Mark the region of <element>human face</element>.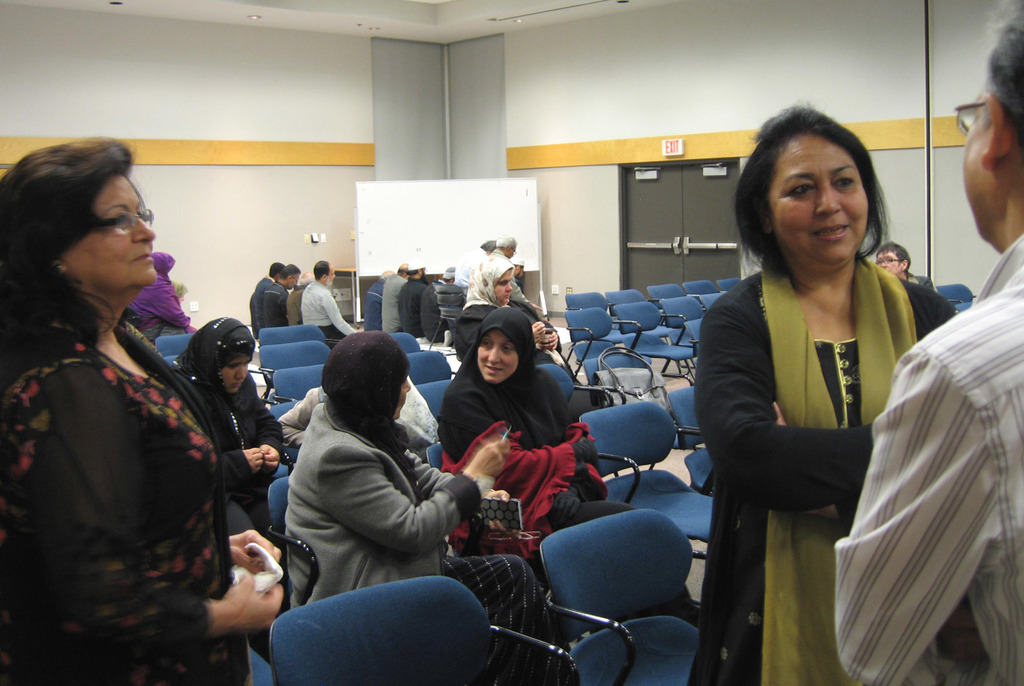
Region: BBox(767, 135, 871, 268).
